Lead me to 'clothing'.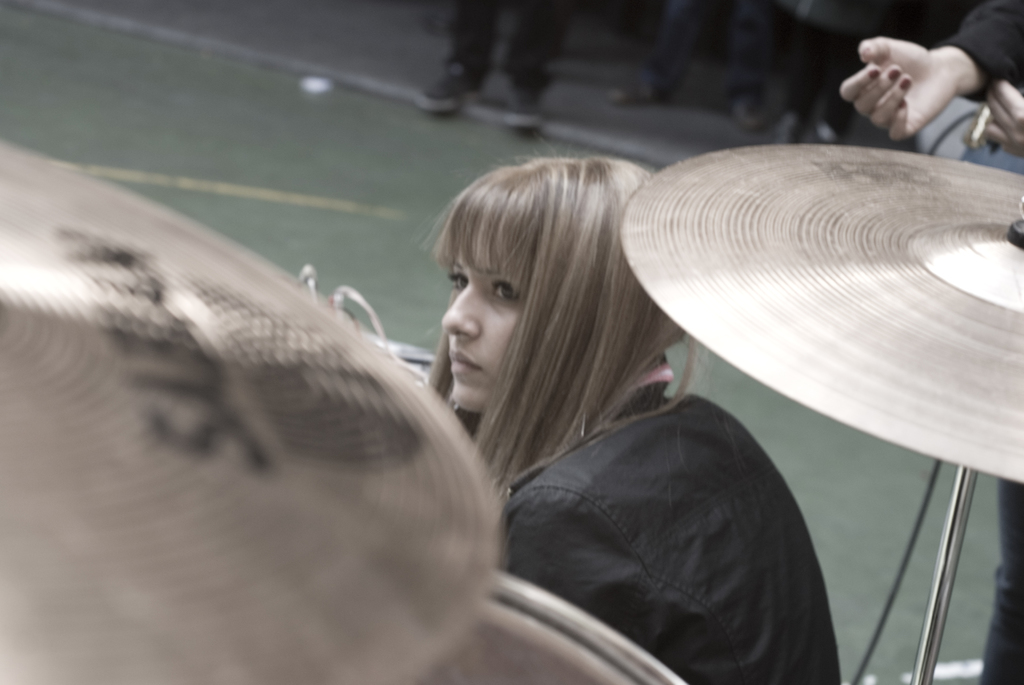
Lead to locate(502, 364, 847, 684).
